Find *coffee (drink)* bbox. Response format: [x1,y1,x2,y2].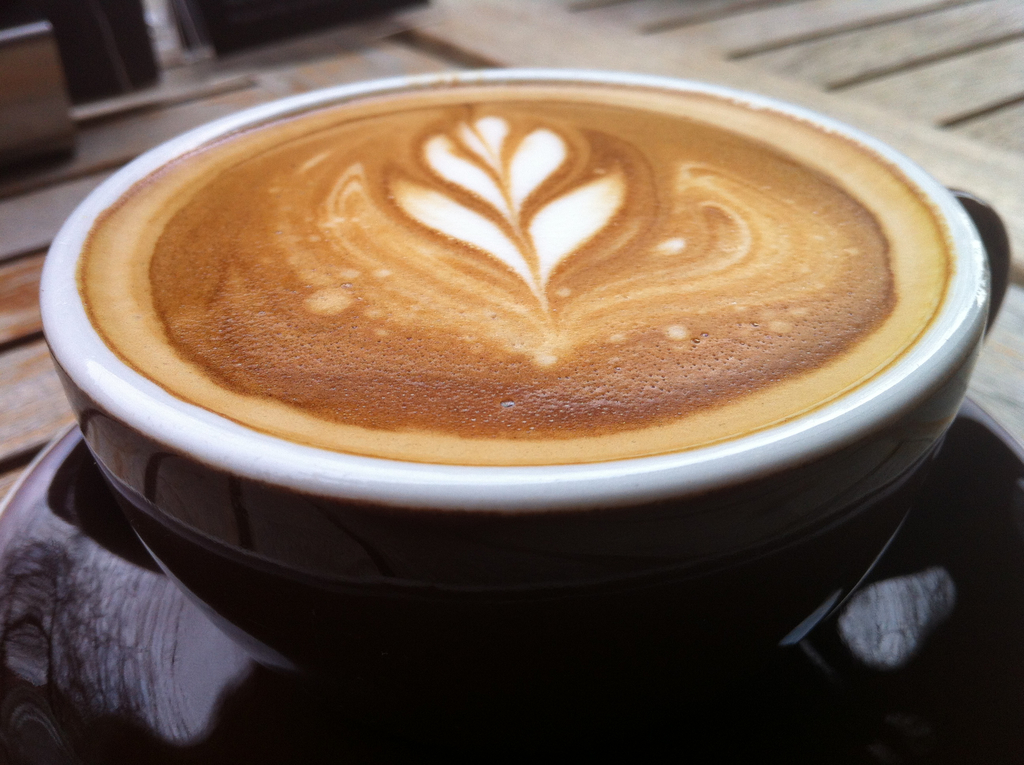
[77,86,961,472].
